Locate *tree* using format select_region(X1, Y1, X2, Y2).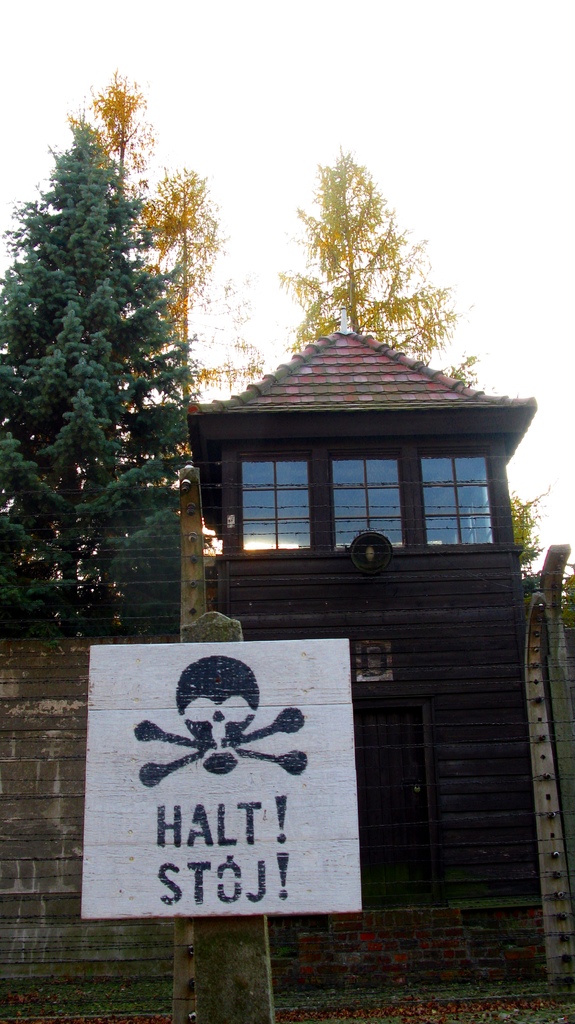
select_region(67, 69, 272, 456).
